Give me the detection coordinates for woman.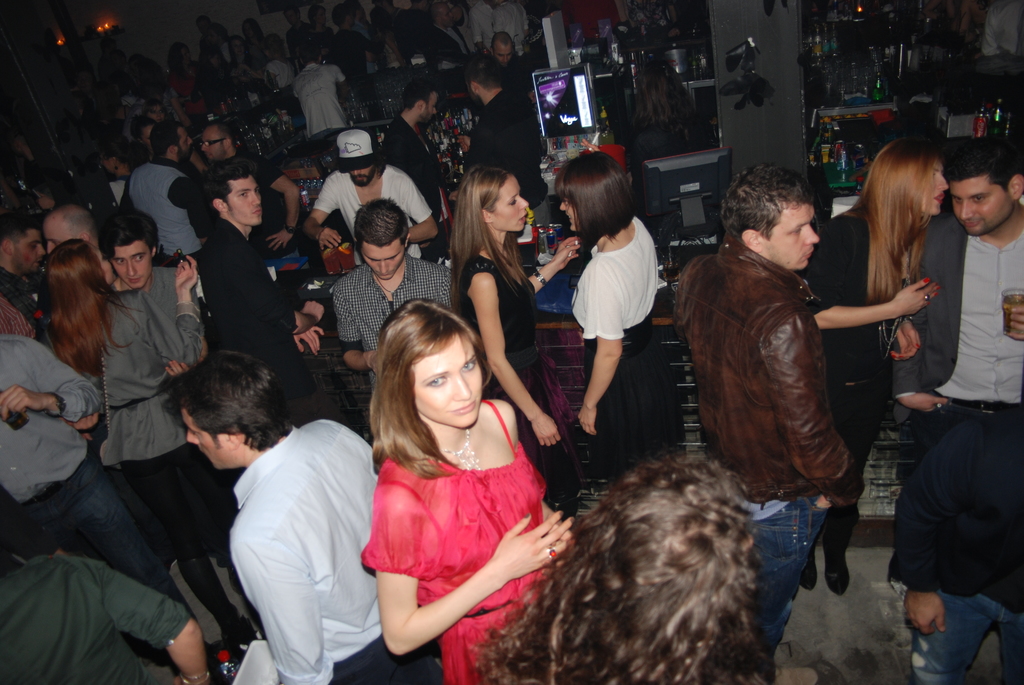
[227, 40, 266, 99].
